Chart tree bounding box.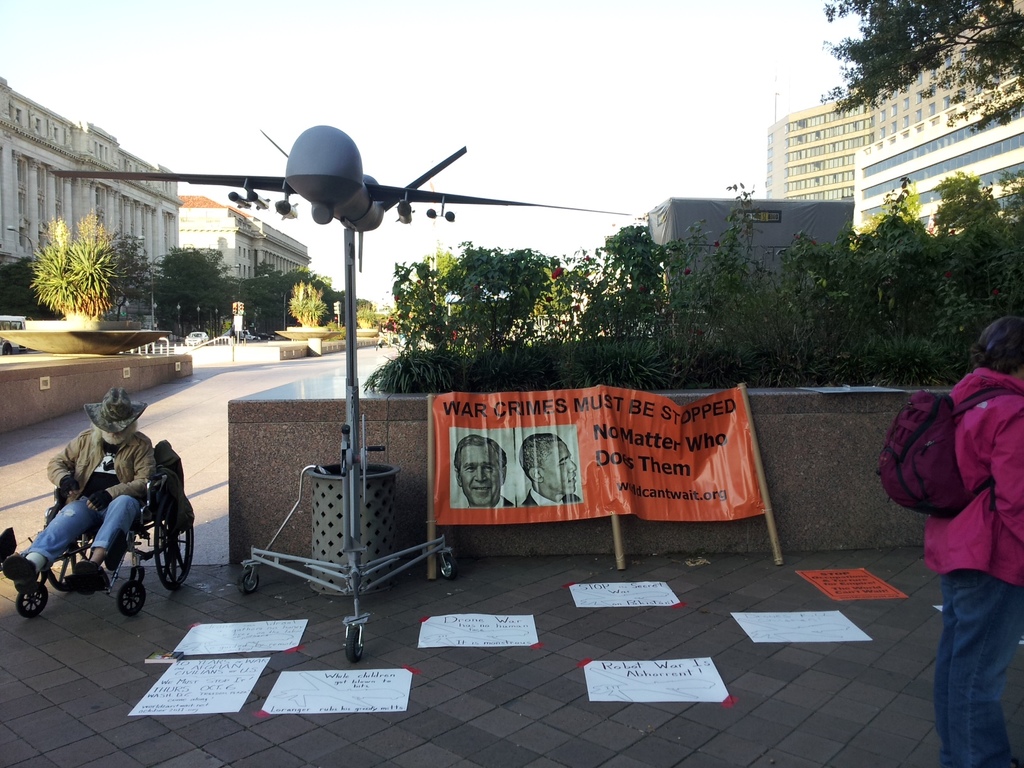
Charted: (x1=129, y1=248, x2=228, y2=333).
